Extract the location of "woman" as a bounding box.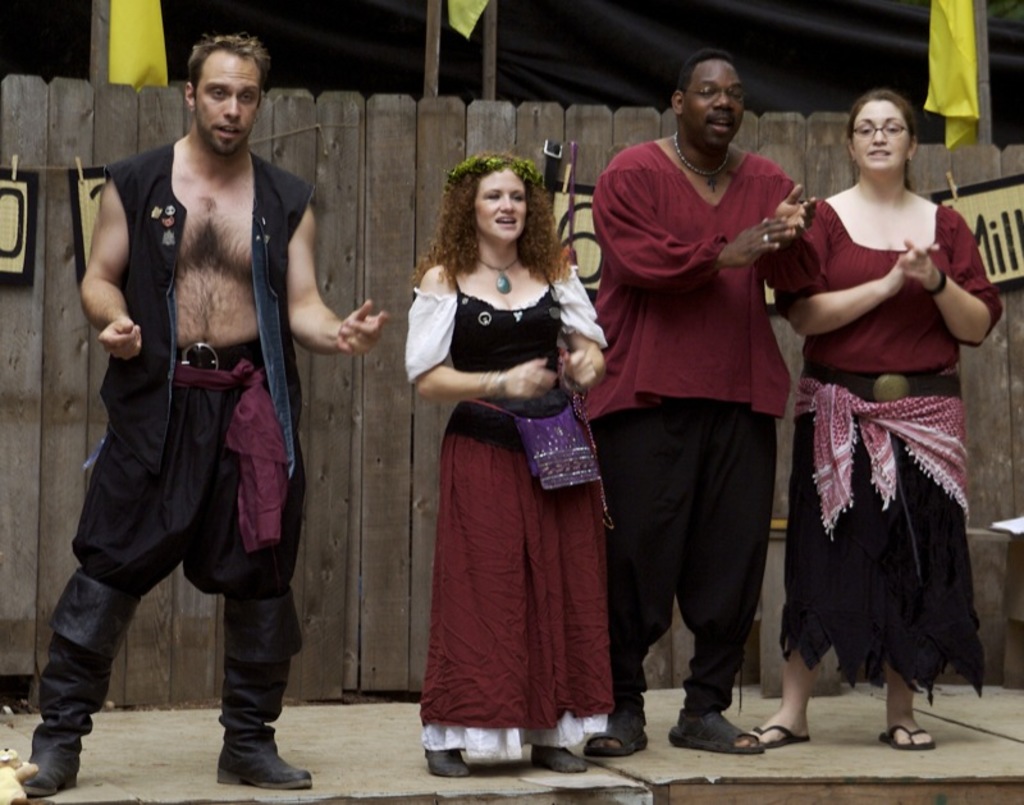
region(760, 91, 1004, 751).
